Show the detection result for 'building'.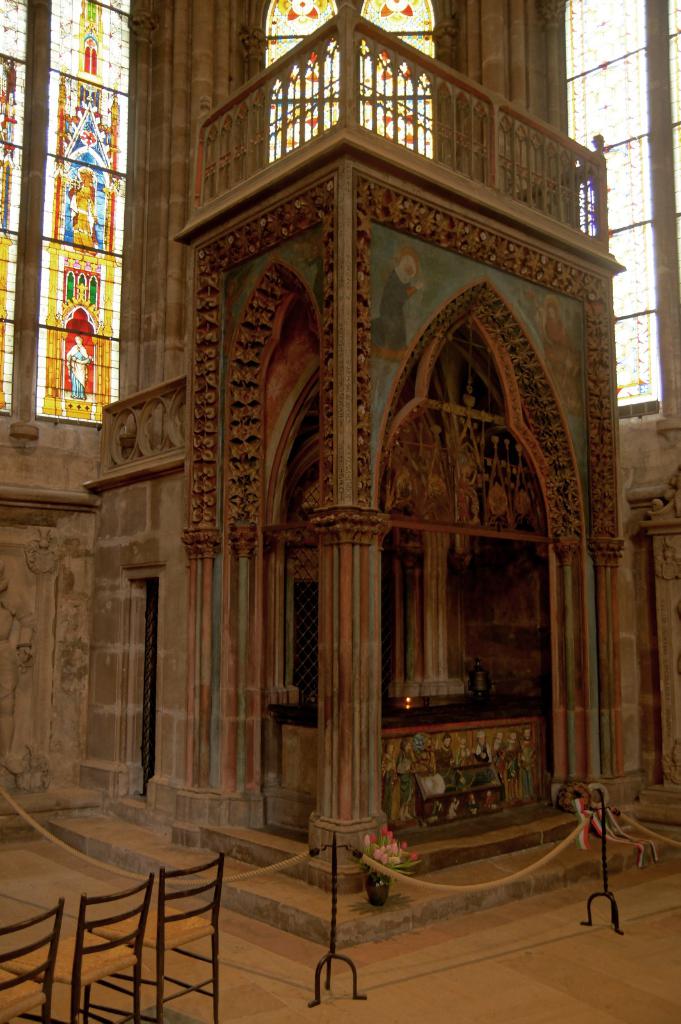
(0,0,680,1023).
